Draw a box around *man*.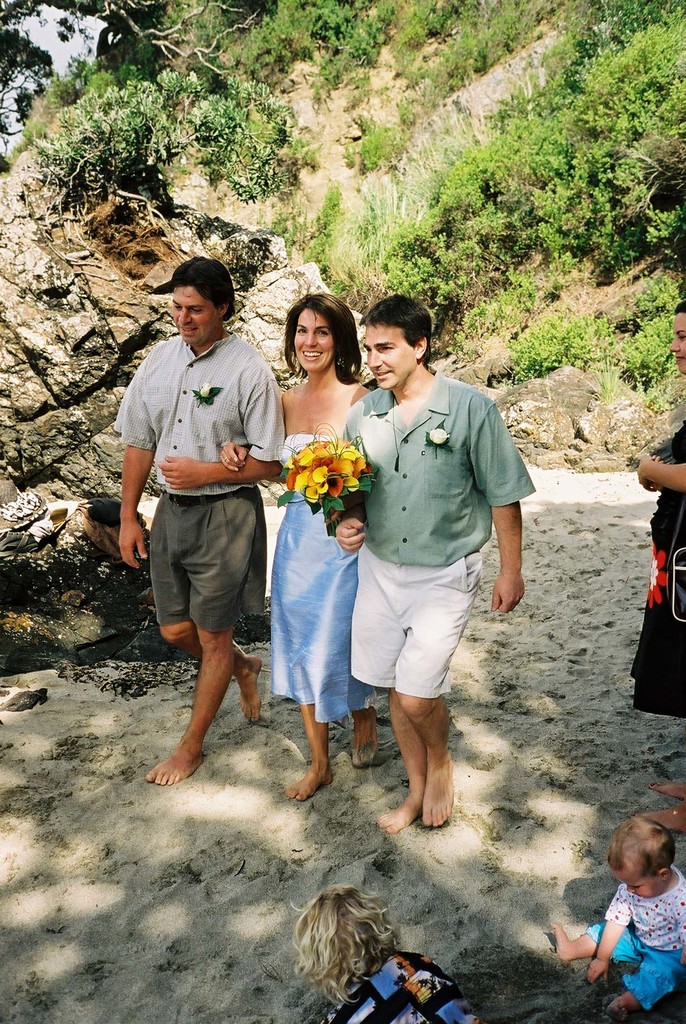
119:260:293:785.
